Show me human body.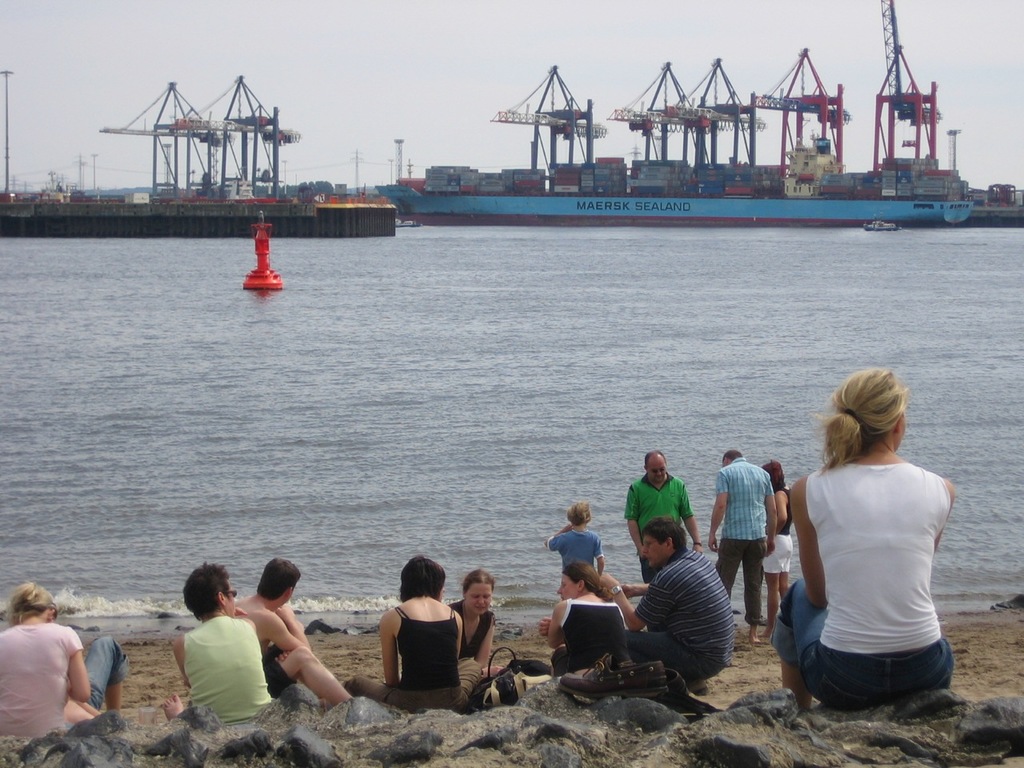
human body is here: <bbox>505, 591, 610, 681</bbox>.
